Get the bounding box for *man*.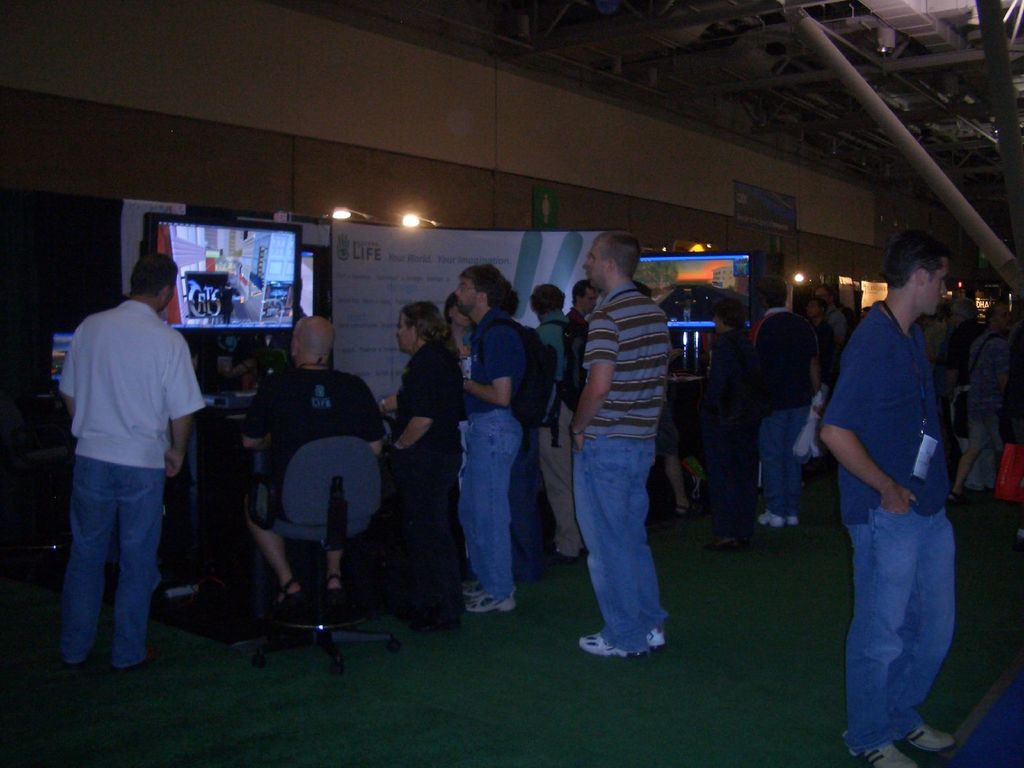
565, 285, 601, 351.
